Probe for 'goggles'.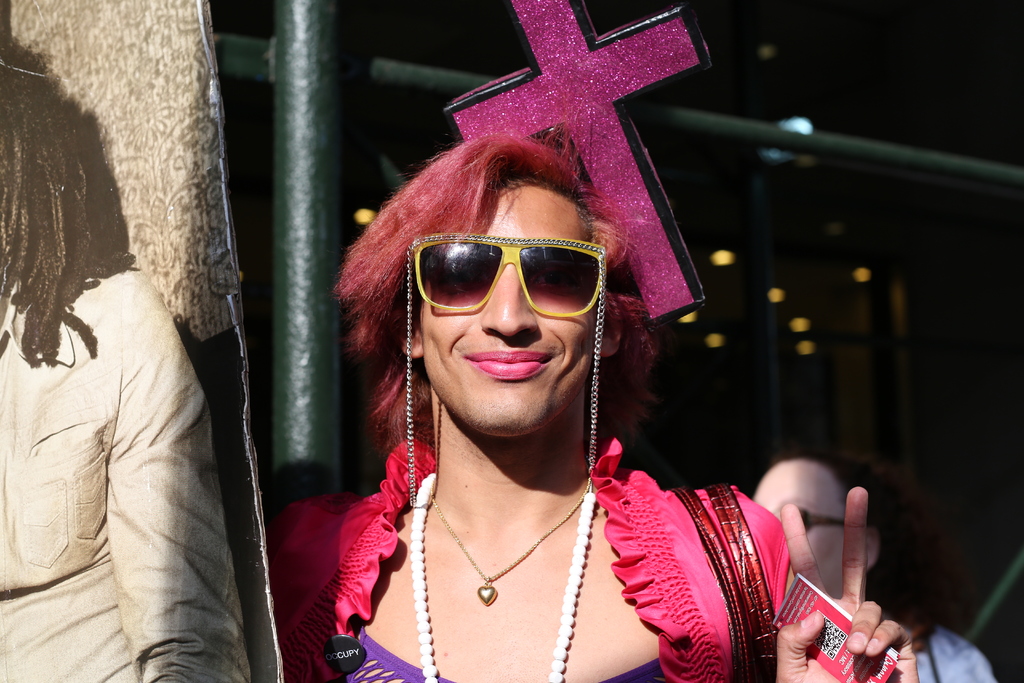
Probe result: <bbox>403, 228, 613, 322</bbox>.
